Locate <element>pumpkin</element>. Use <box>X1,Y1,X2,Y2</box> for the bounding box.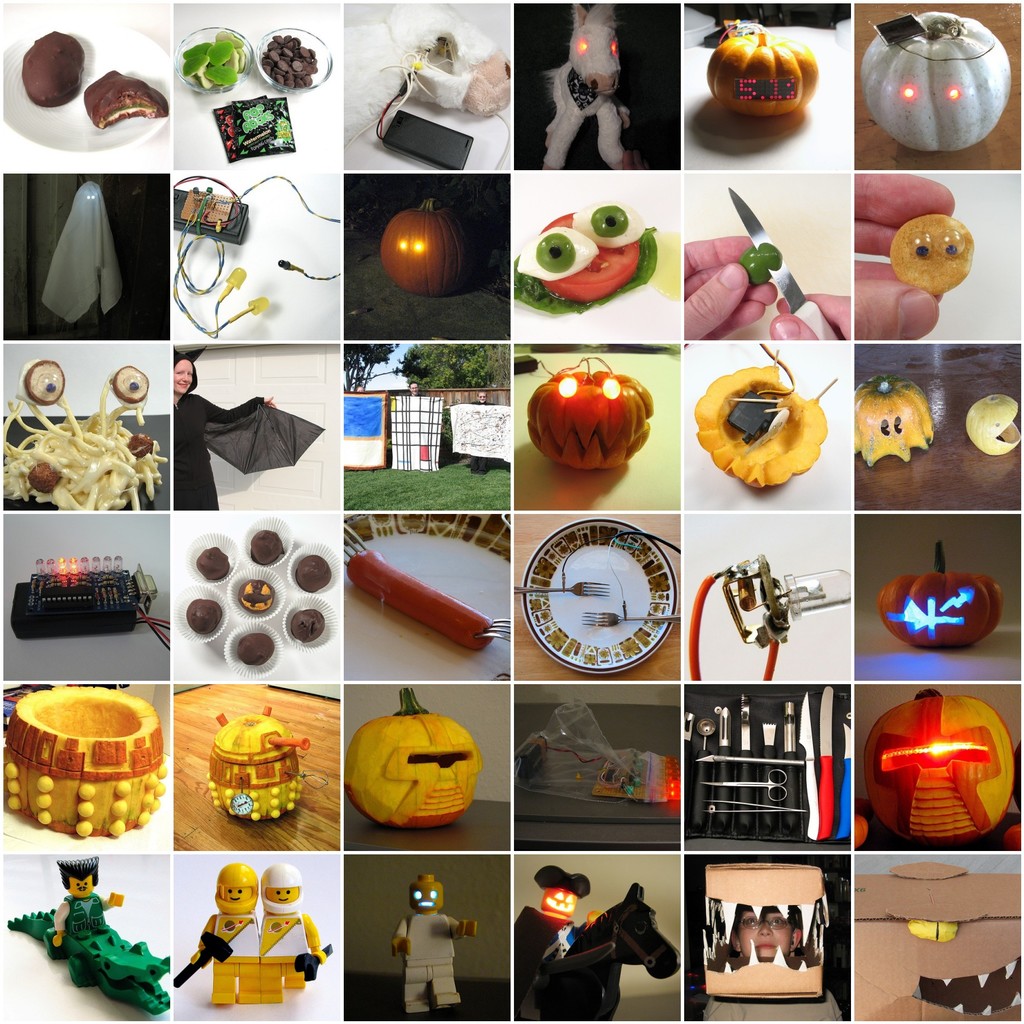
<box>698,353,830,491</box>.
